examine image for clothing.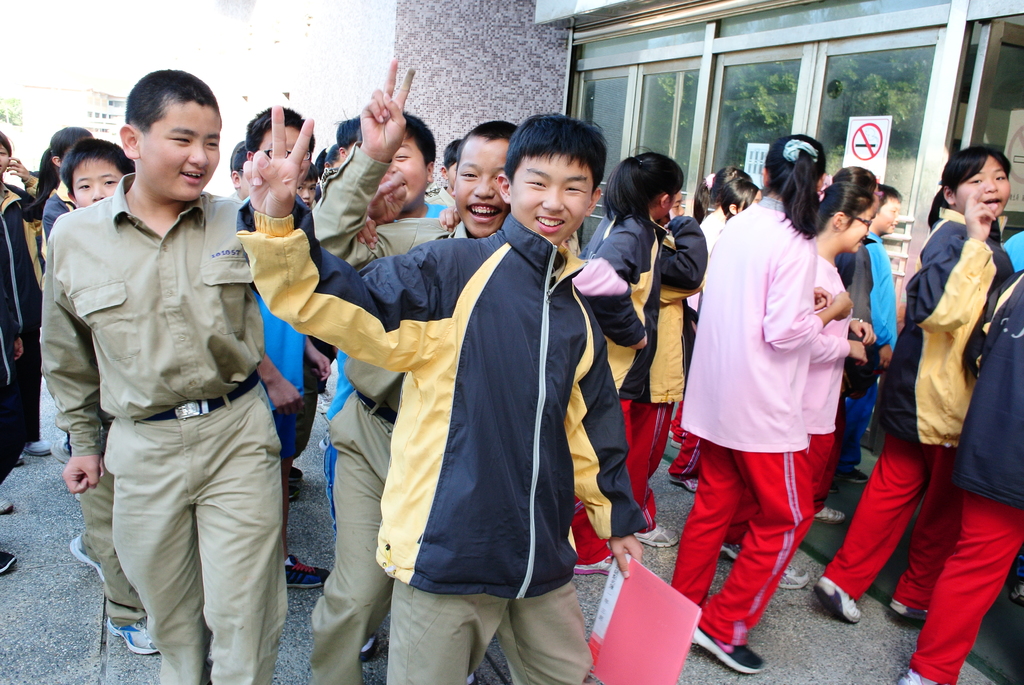
Examination result: (863, 214, 904, 378).
